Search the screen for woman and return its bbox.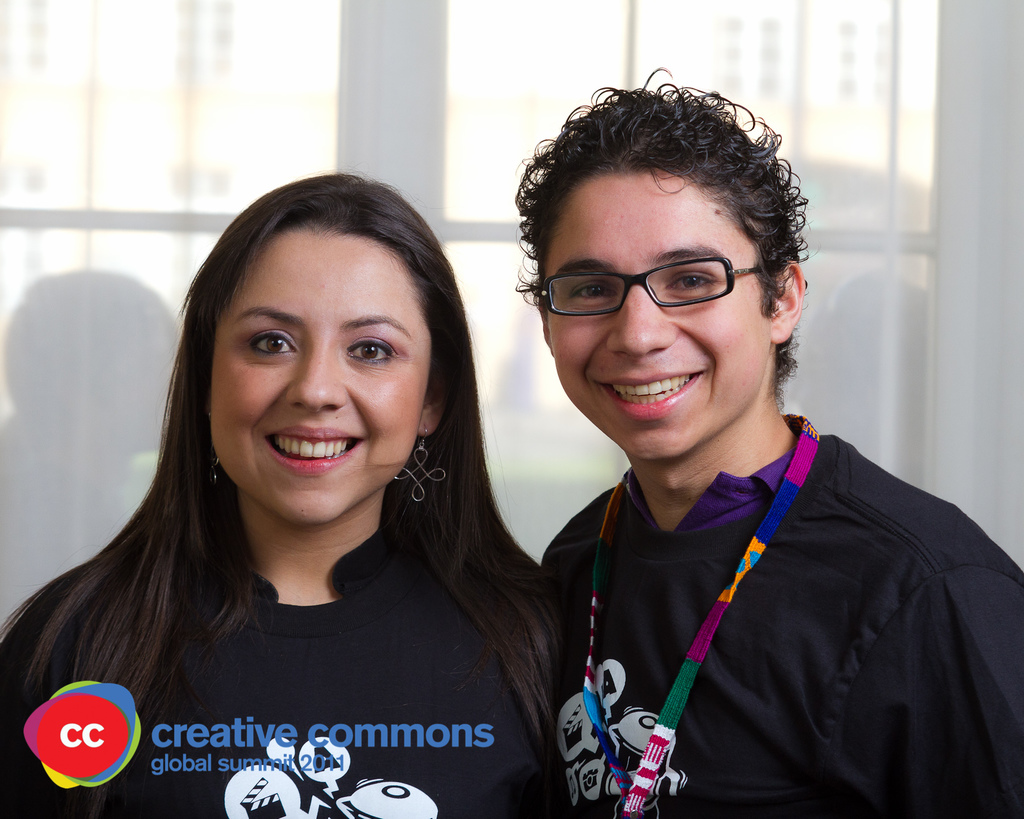
Found: (537,51,1023,818).
